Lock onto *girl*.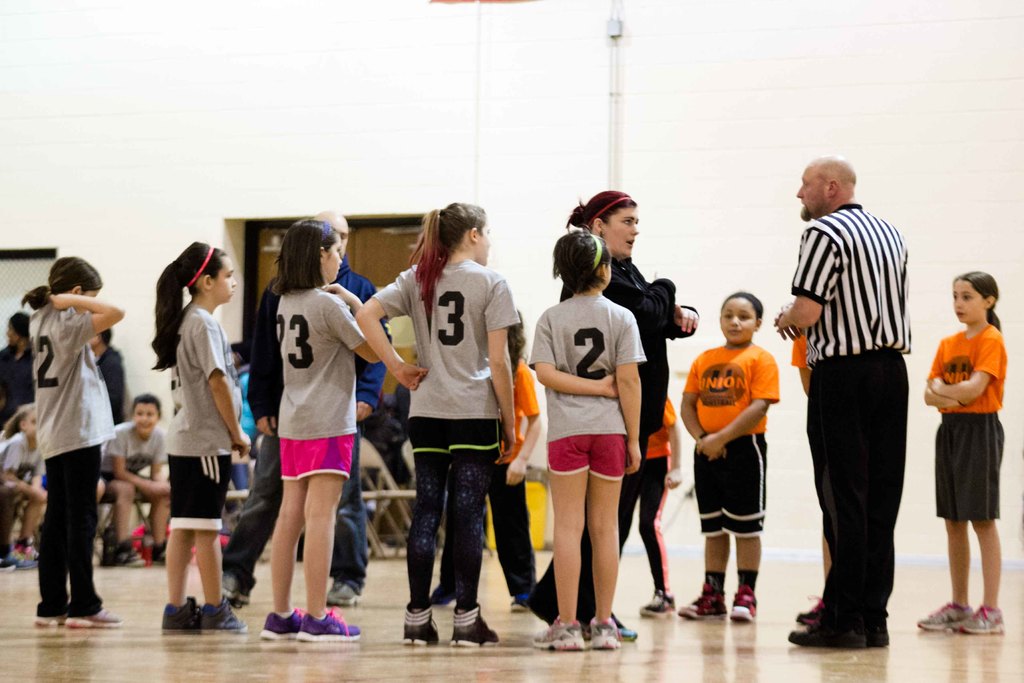
Locked: (left=259, top=214, right=381, bottom=639).
